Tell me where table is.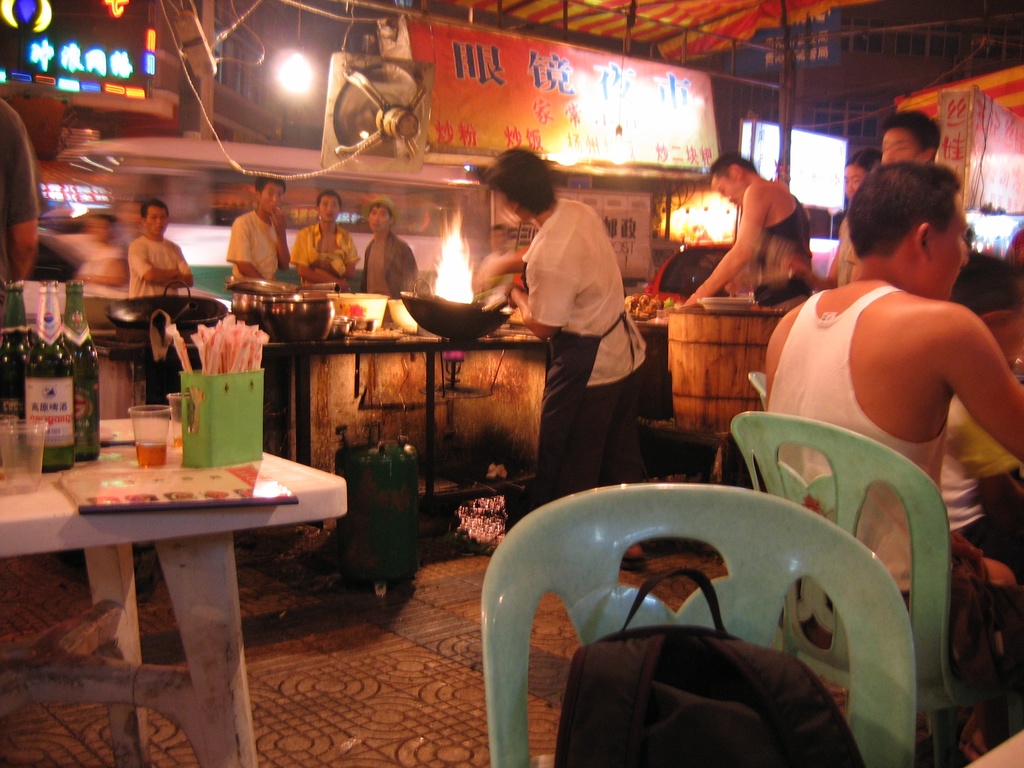
table is at (19,440,361,739).
